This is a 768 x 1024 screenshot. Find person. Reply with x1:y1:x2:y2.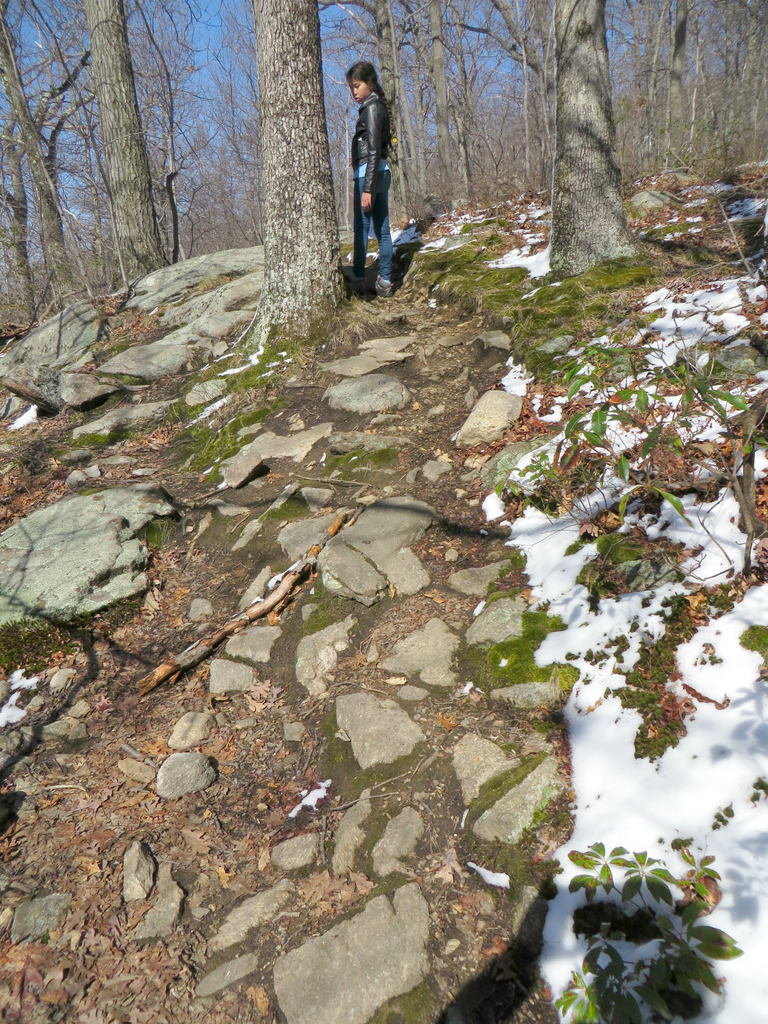
349:57:398:299.
